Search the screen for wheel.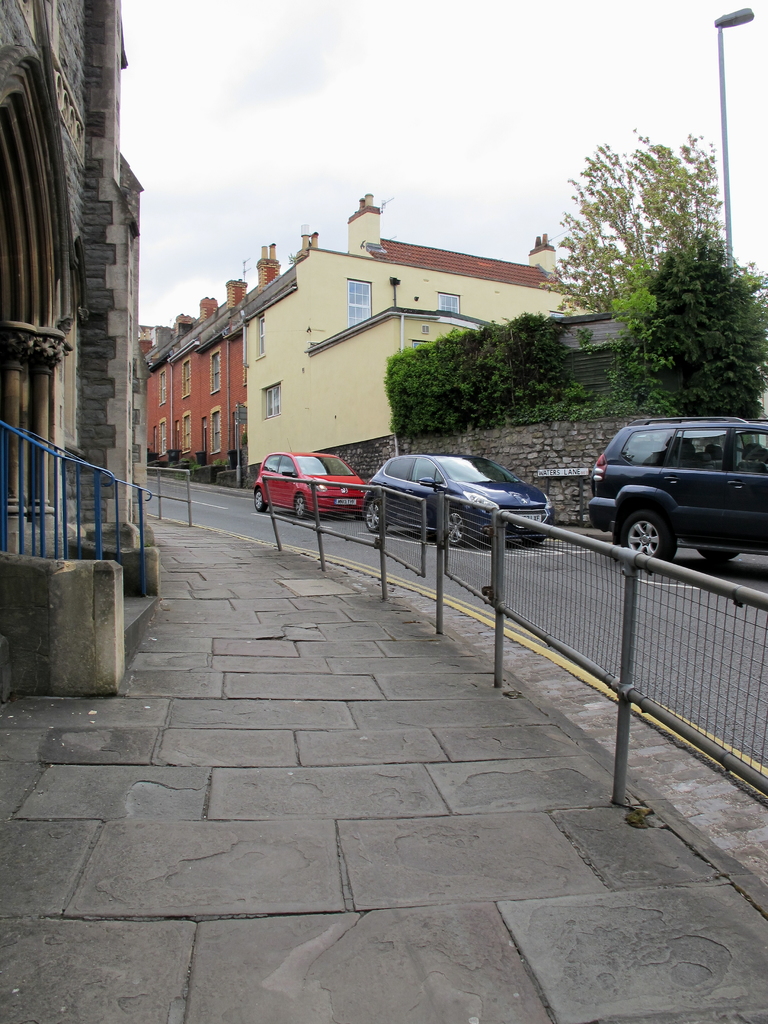
Found at box=[612, 512, 682, 575].
